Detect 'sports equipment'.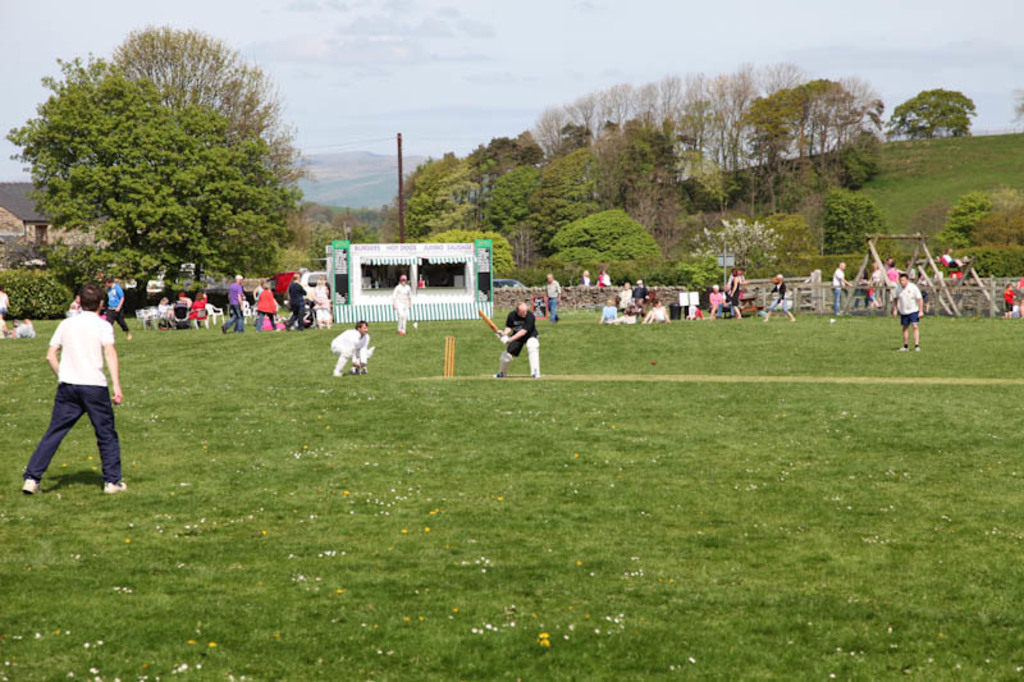
Detected at x1=440 y1=333 x2=462 y2=383.
